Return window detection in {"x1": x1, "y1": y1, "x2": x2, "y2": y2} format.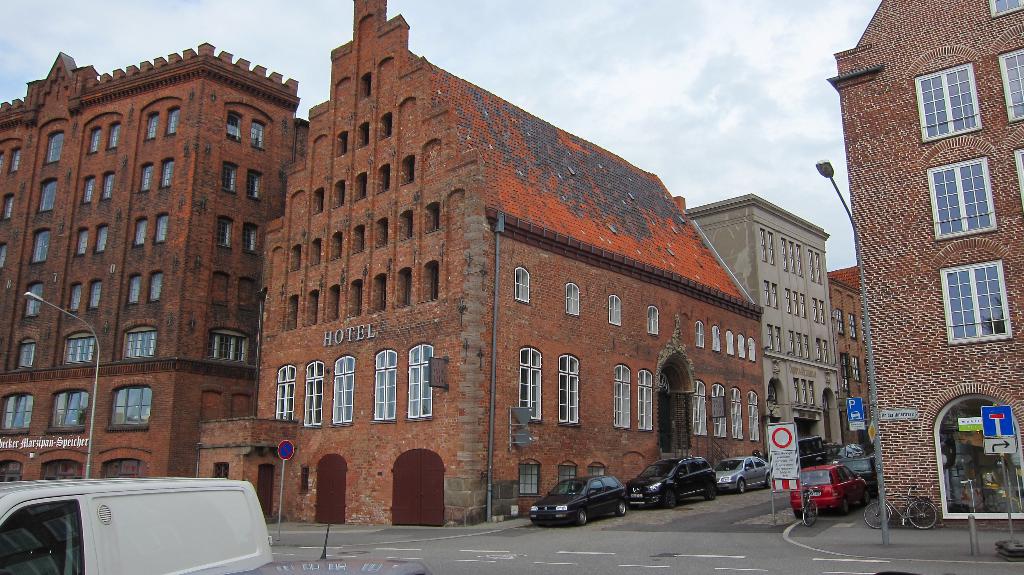
{"x1": 163, "y1": 99, "x2": 183, "y2": 139}.
